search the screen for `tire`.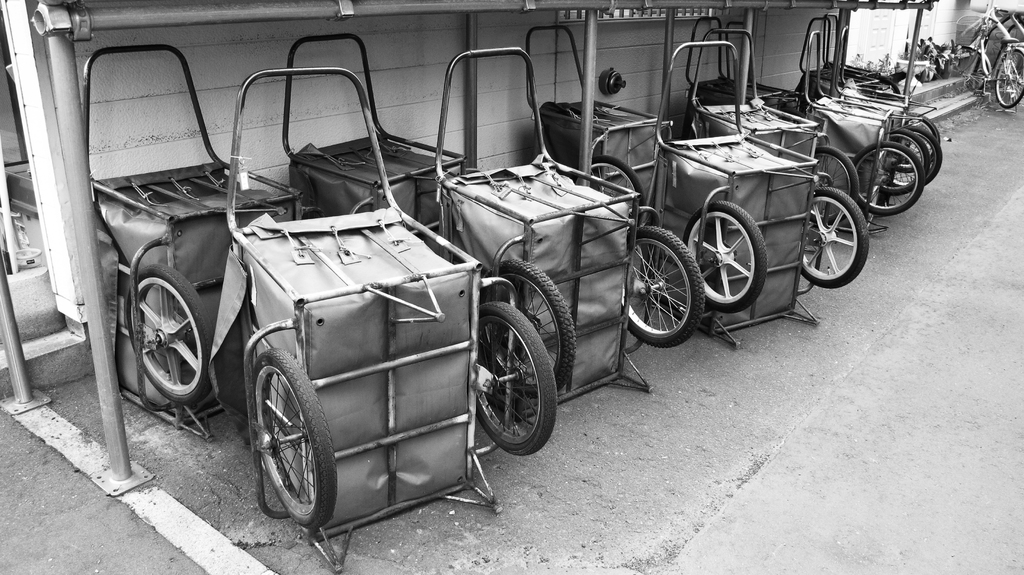
Found at 807:145:861:223.
